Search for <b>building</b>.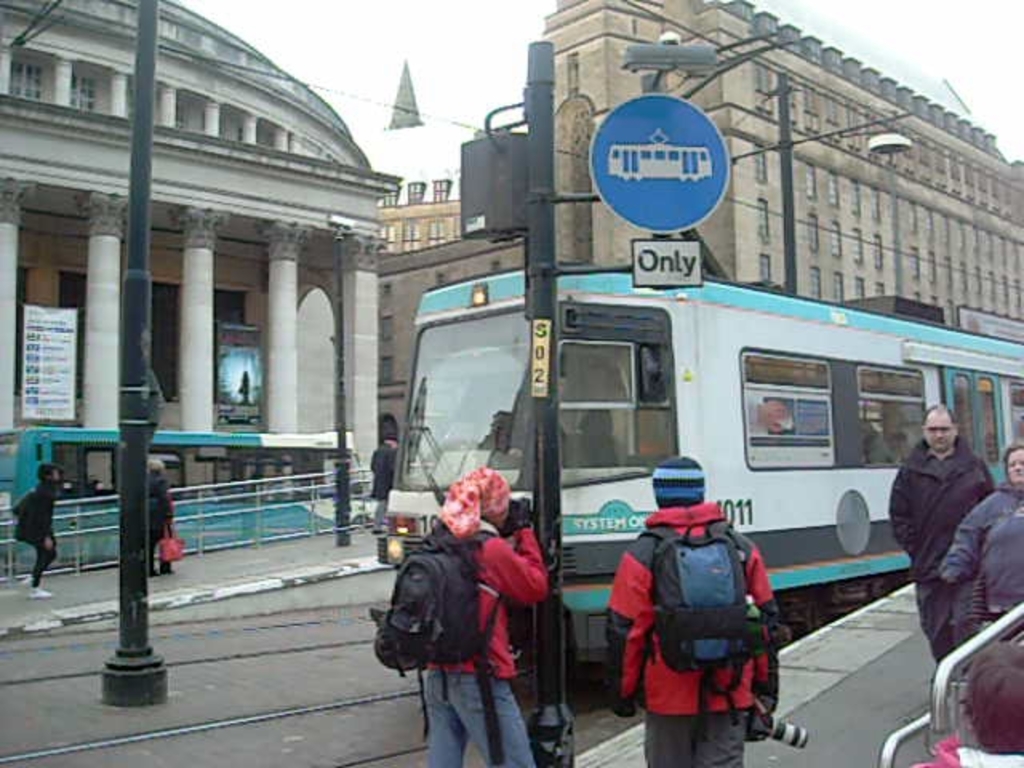
Found at Rect(0, 0, 378, 635).
